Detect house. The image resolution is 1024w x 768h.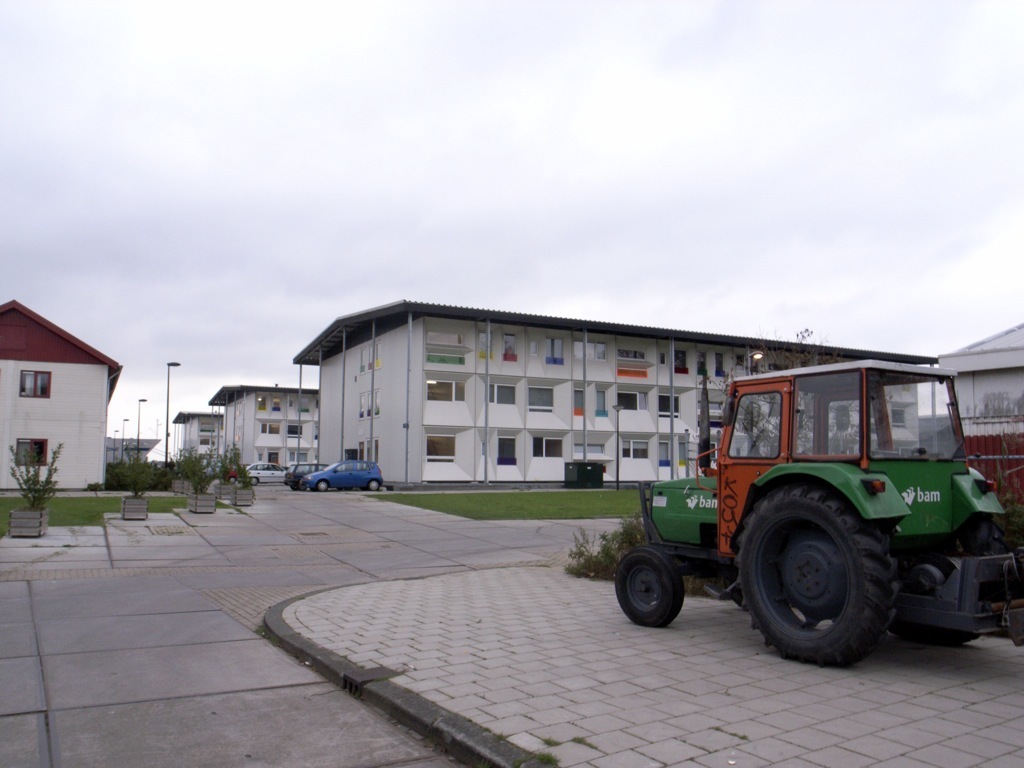
(x1=176, y1=406, x2=234, y2=469).
